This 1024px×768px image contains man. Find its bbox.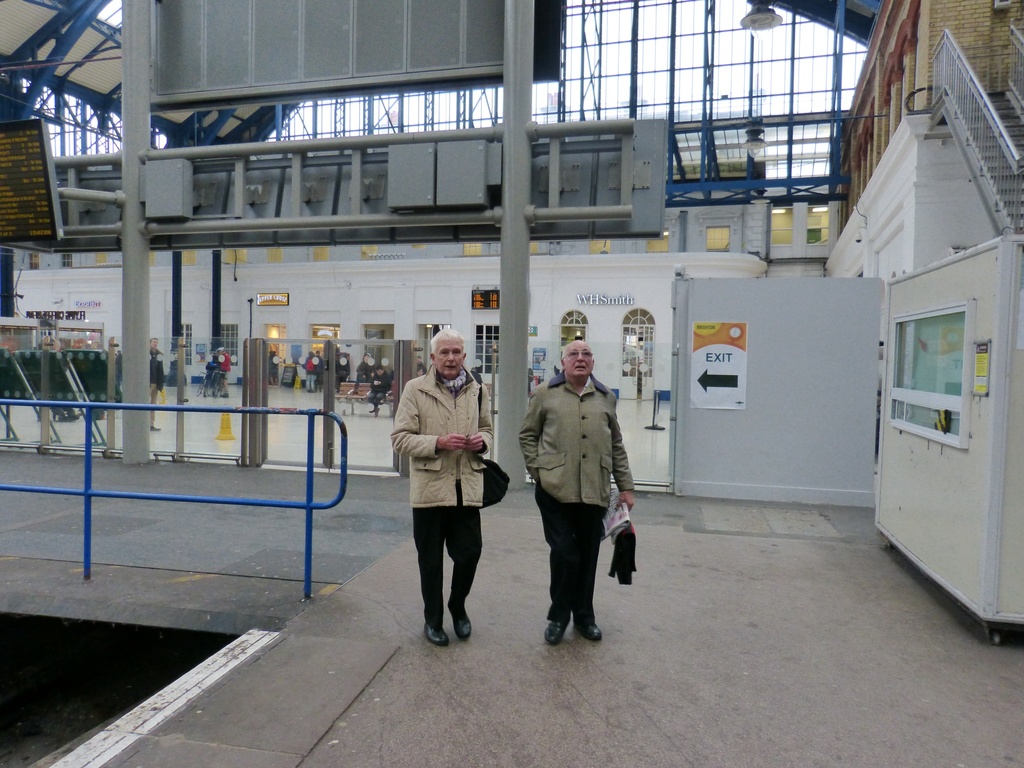
pyautogui.locateOnScreen(365, 362, 390, 413).
